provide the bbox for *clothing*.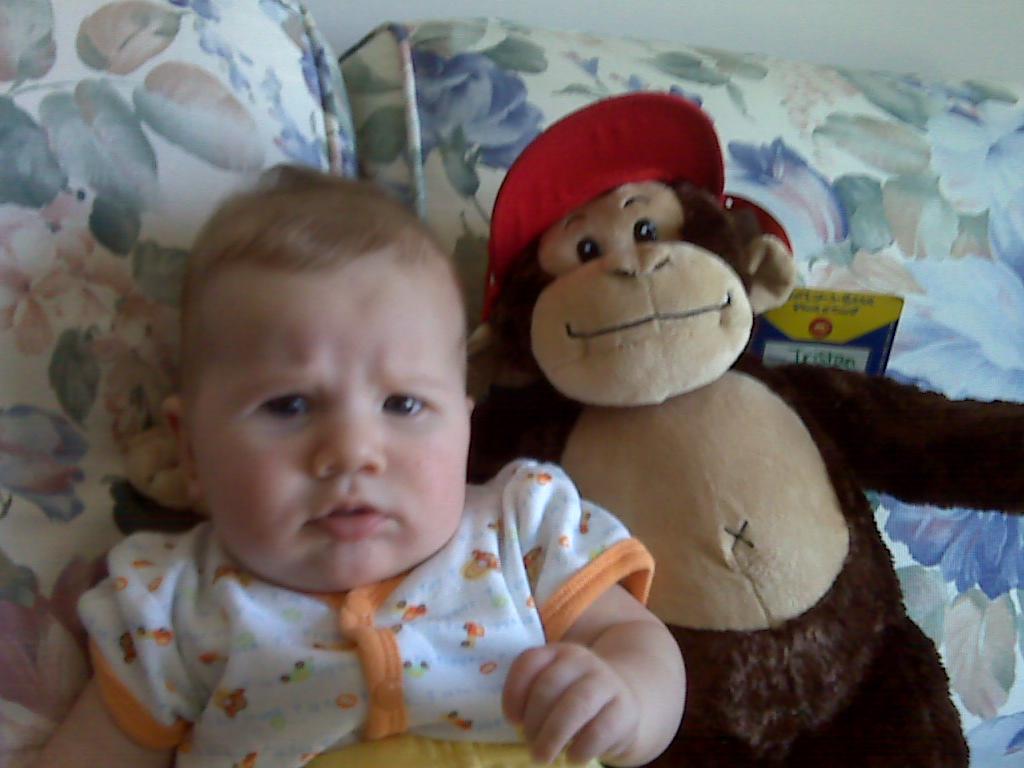
left=78, top=451, right=654, bottom=767.
